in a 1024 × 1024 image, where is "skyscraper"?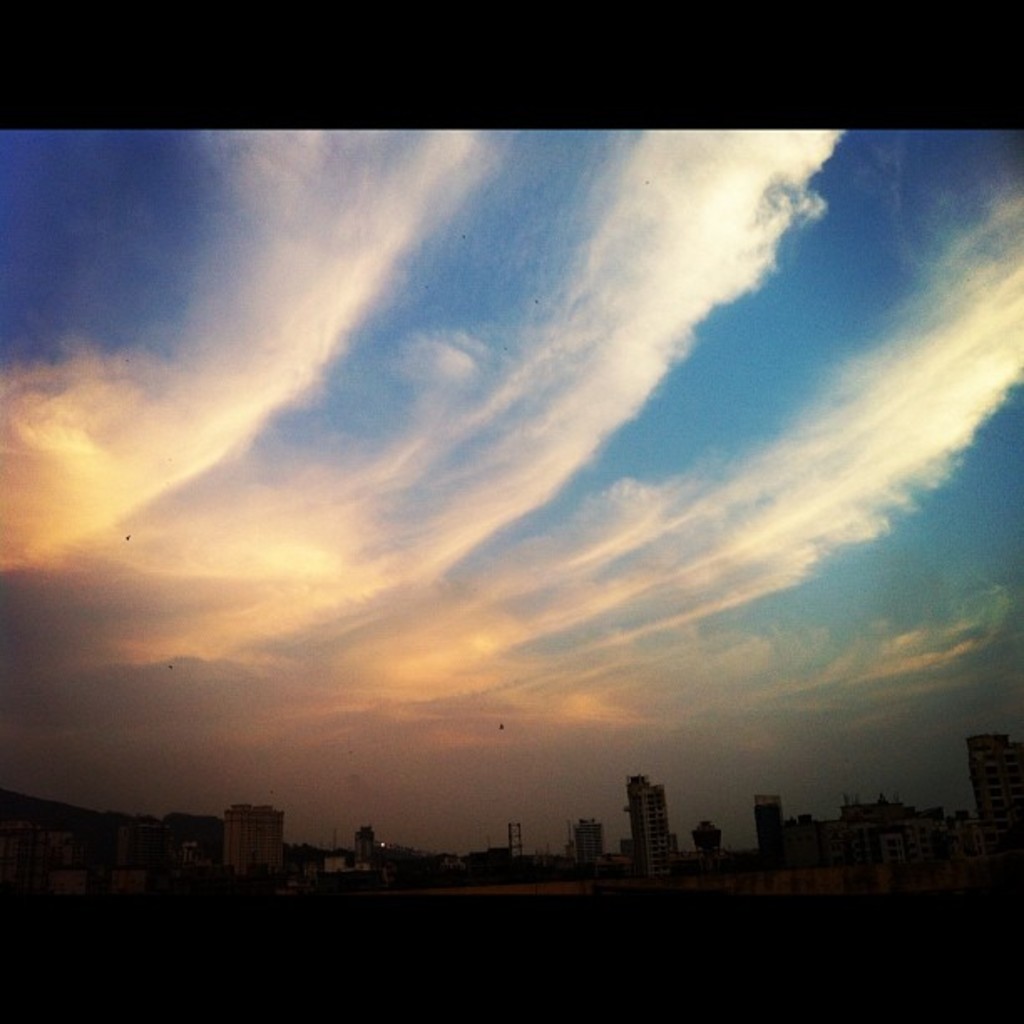
locate(756, 795, 788, 853).
